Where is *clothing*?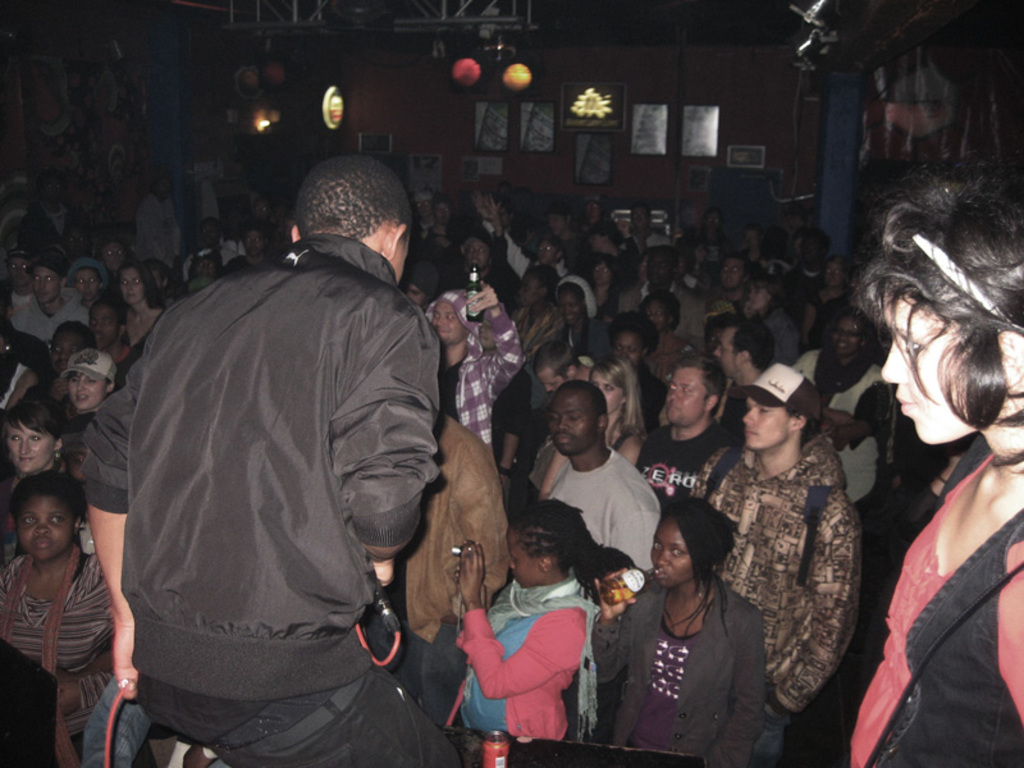
[x1=416, y1=568, x2=585, y2=733].
